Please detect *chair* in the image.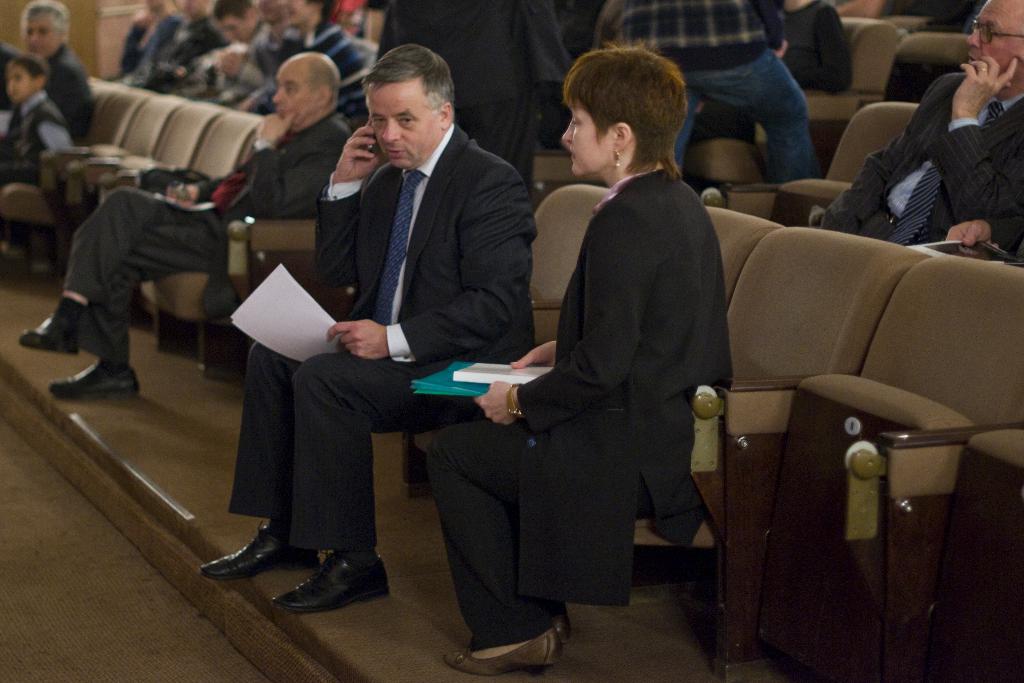
locate(702, 202, 781, 308).
